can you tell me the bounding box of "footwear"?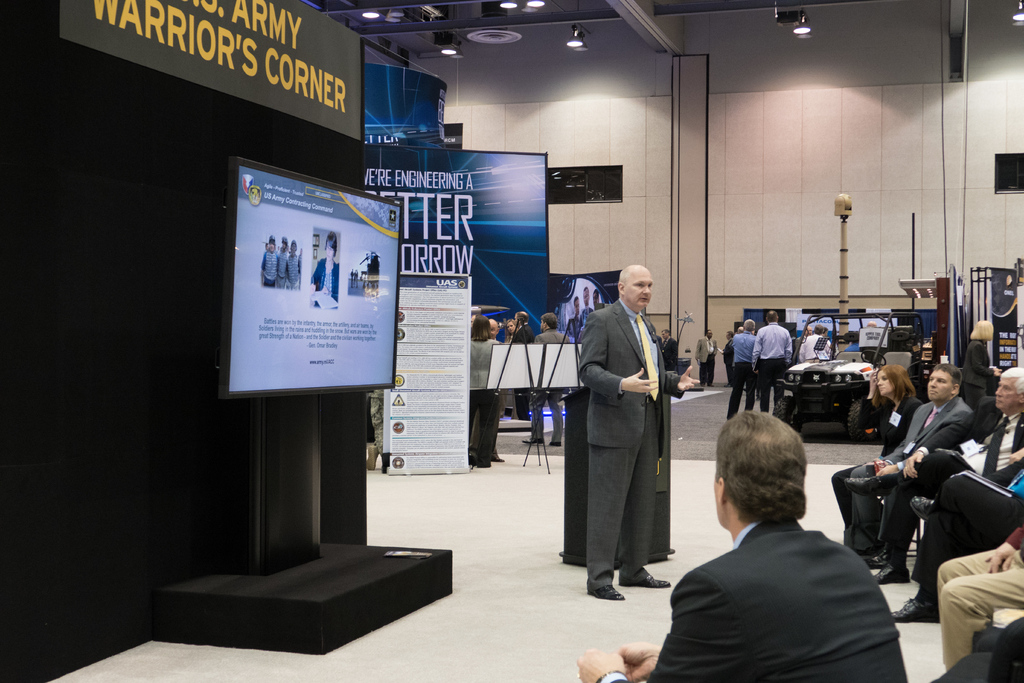
detection(872, 566, 909, 582).
